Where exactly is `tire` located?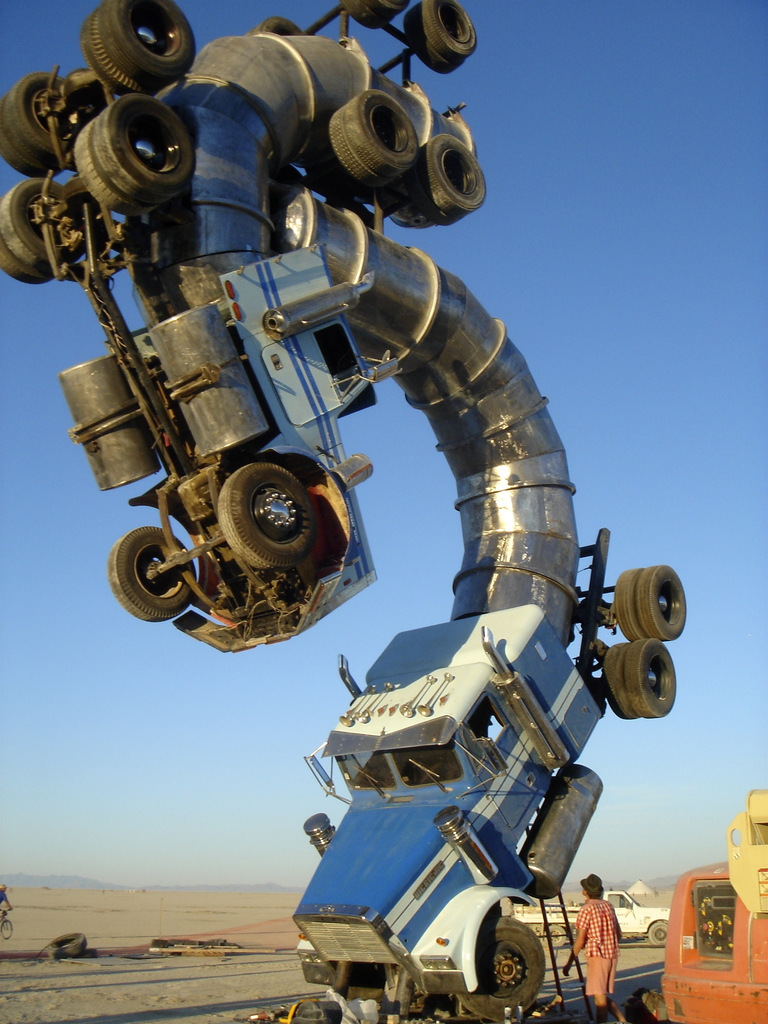
Its bounding box is (419, 133, 485, 219).
